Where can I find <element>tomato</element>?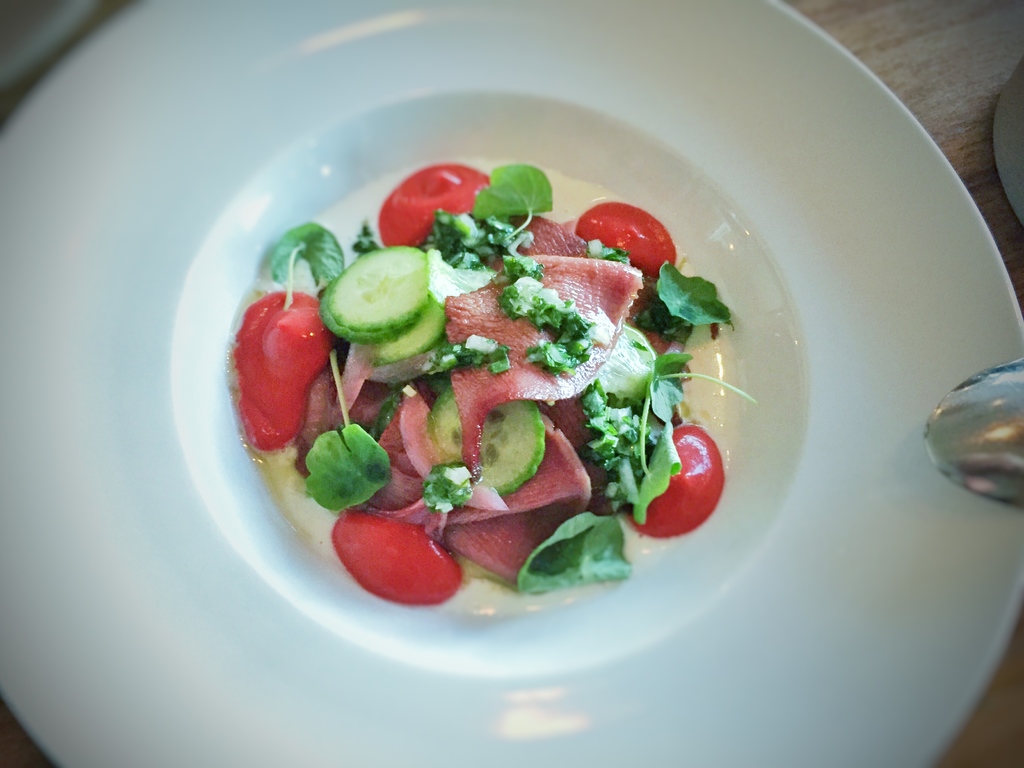
You can find it at x1=381 y1=162 x2=490 y2=253.
